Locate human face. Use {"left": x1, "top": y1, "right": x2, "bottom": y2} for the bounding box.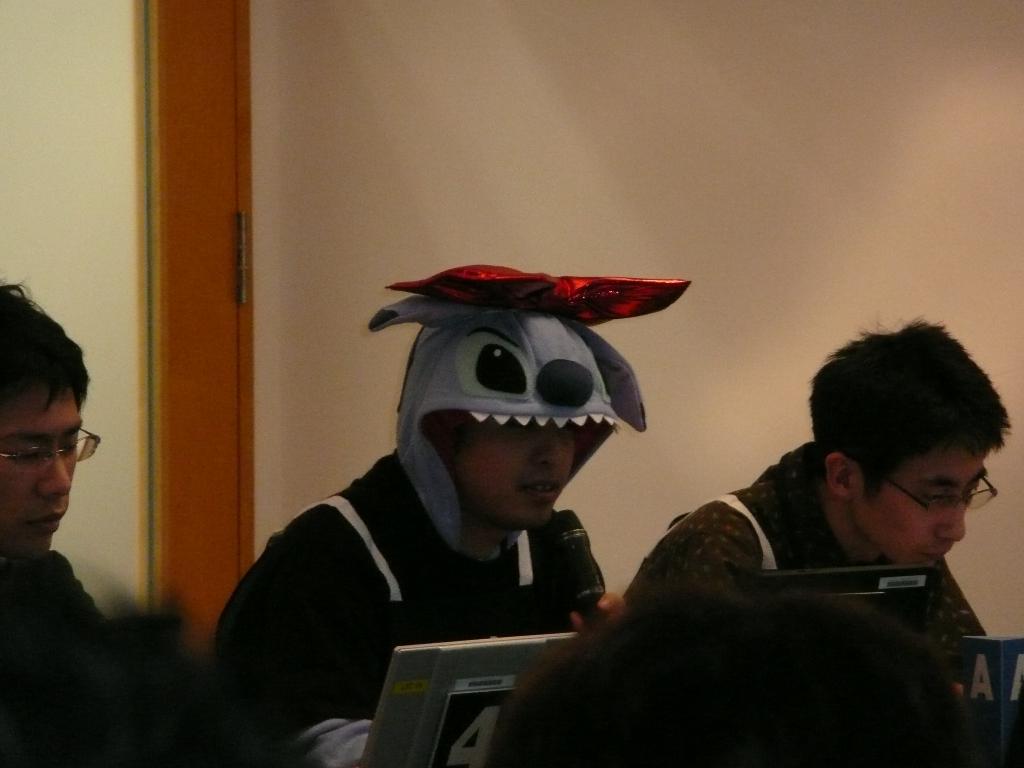
{"left": 0, "top": 388, "right": 82, "bottom": 560}.
